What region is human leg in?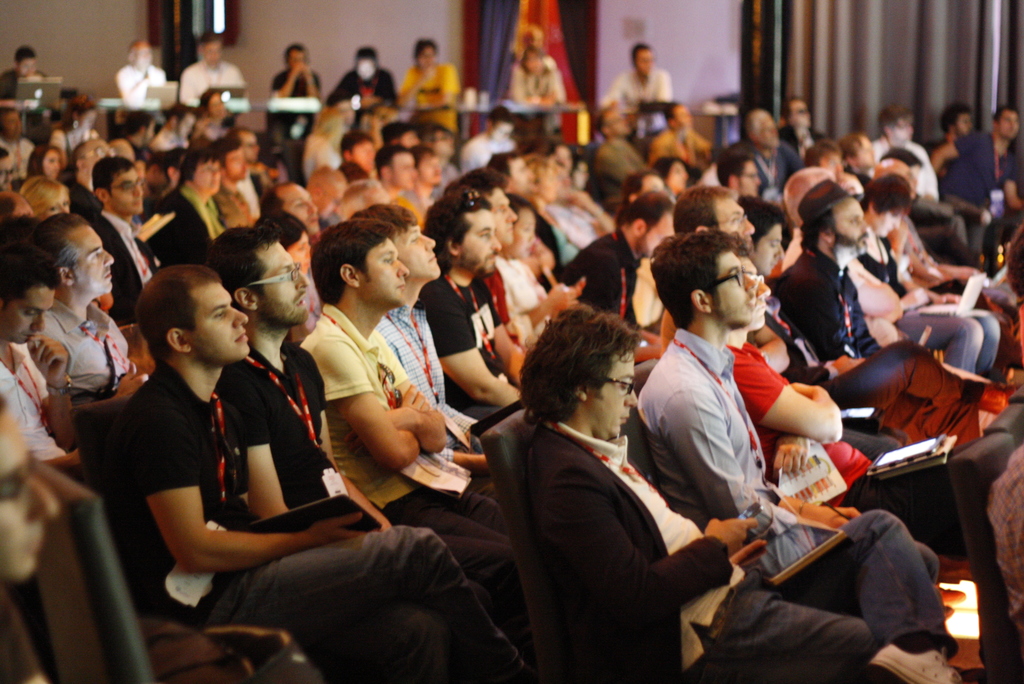
739/512/965/683.
